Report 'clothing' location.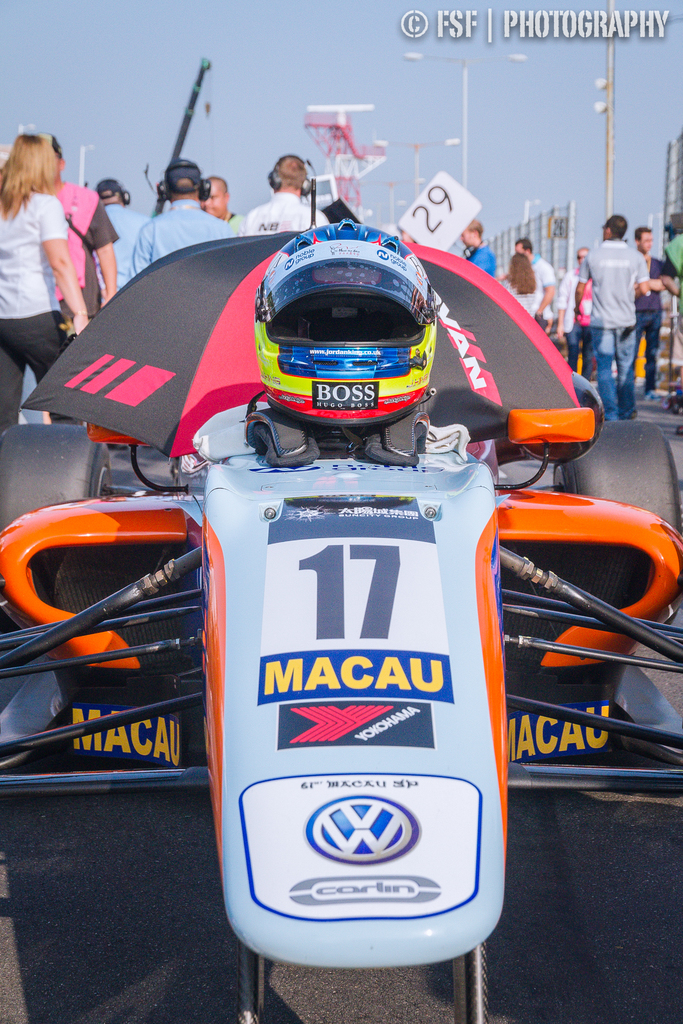
Report: region(94, 200, 151, 303).
